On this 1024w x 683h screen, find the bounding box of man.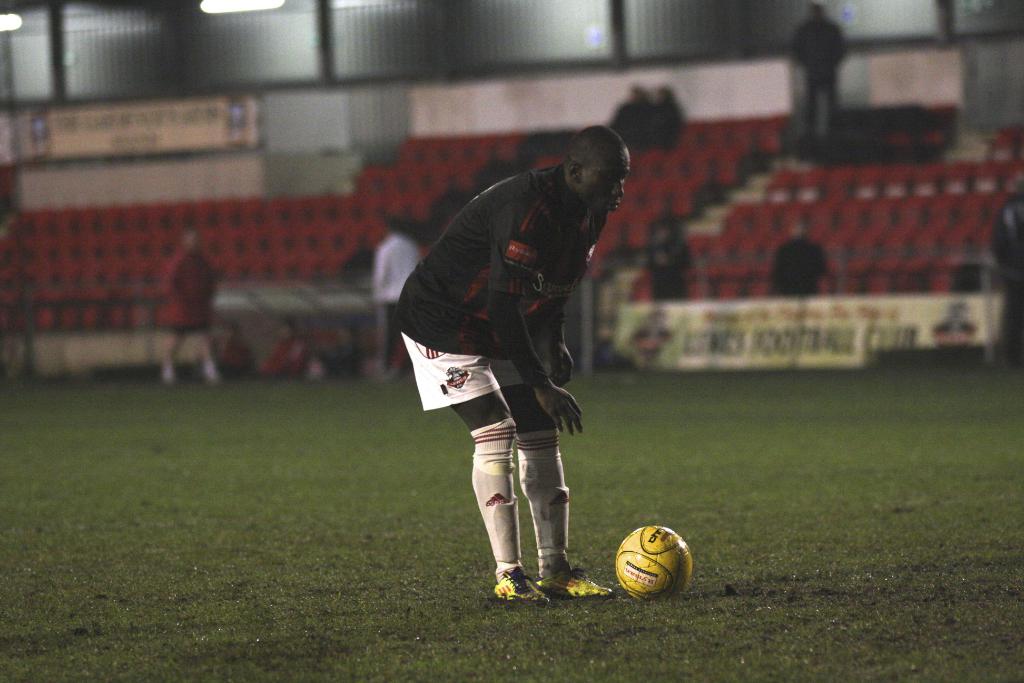
Bounding box: [left=388, top=142, right=624, bottom=599].
